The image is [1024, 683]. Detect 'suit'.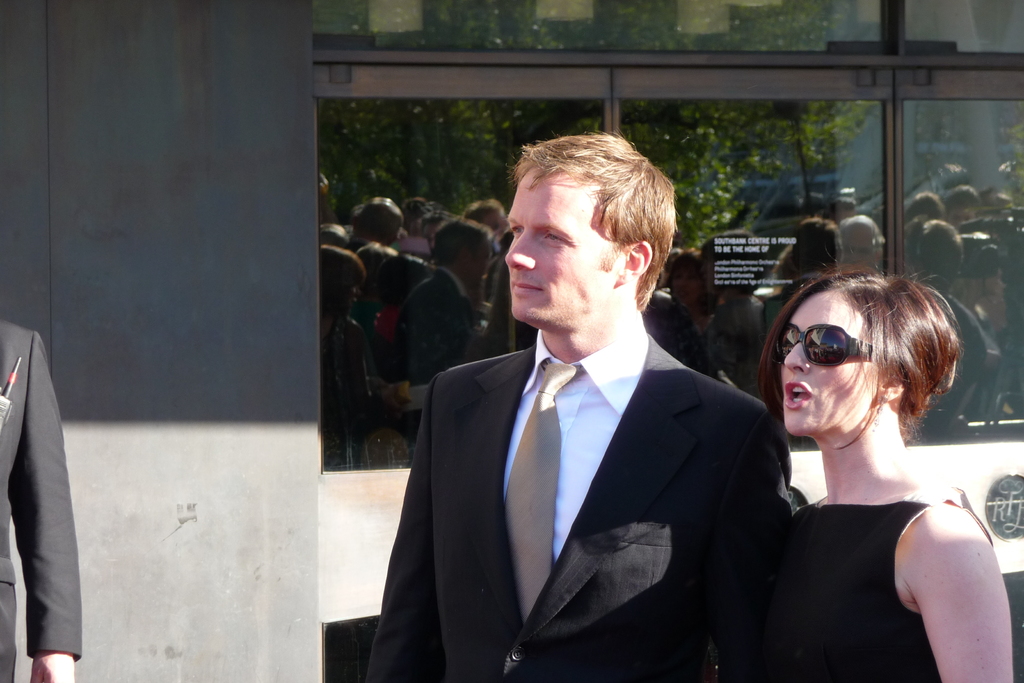
Detection: 0 315 81 682.
